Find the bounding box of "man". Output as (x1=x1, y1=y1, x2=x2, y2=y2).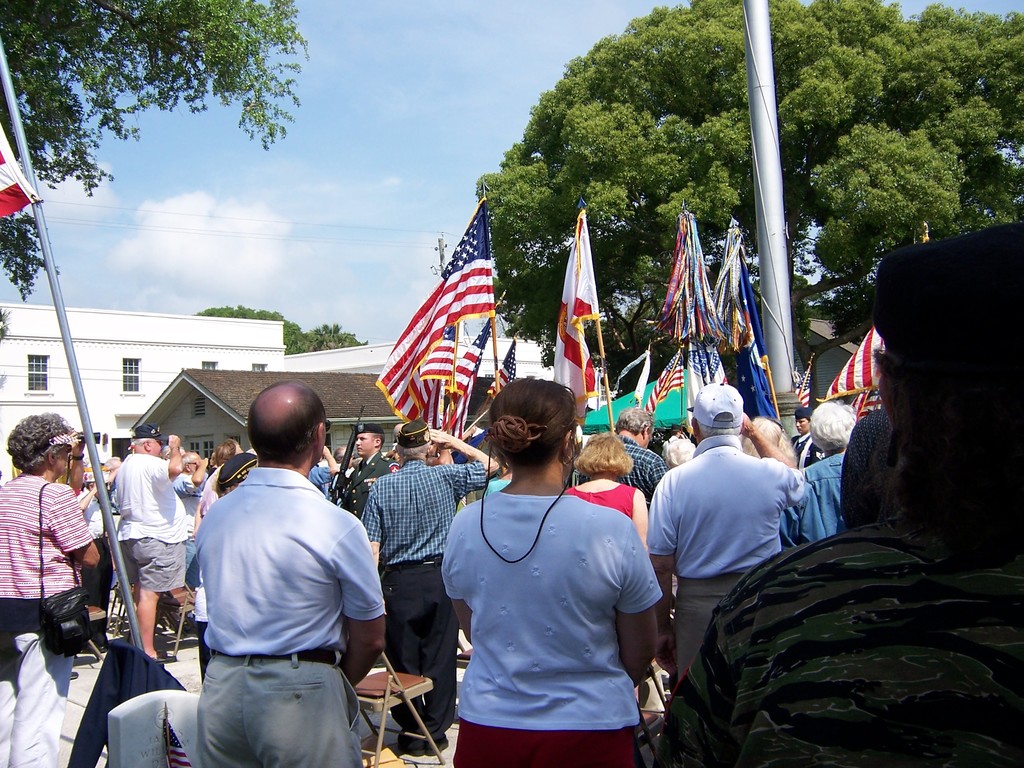
(x1=165, y1=385, x2=388, y2=755).
